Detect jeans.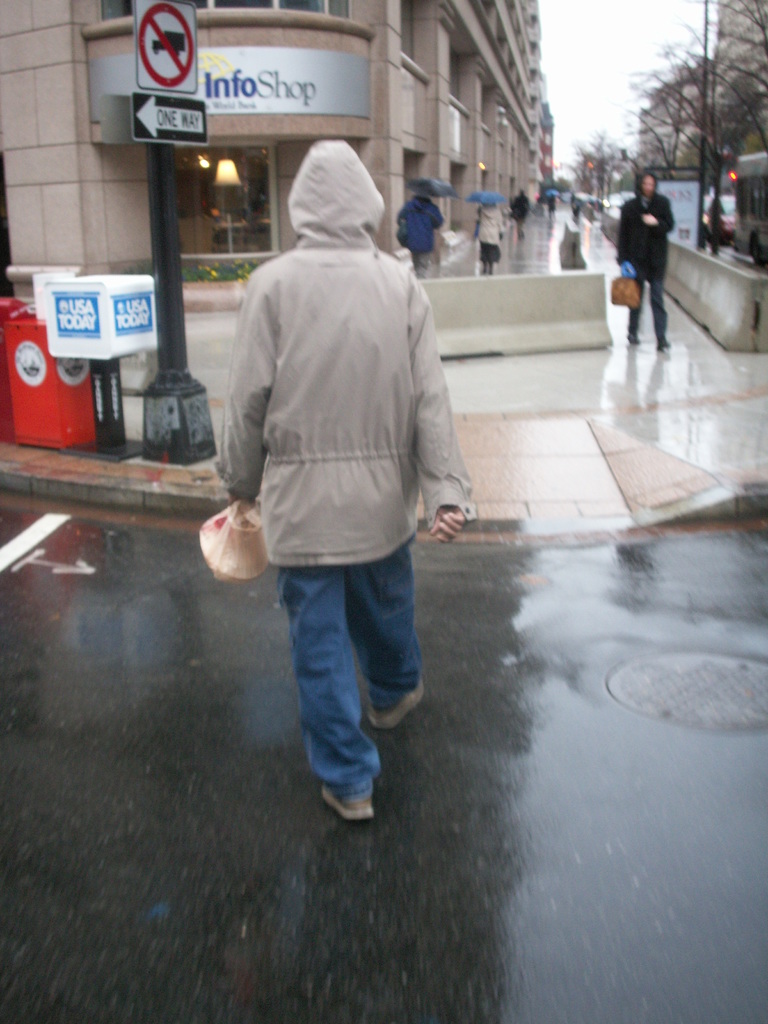
Detected at {"x1": 277, "y1": 540, "x2": 423, "y2": 806}.
